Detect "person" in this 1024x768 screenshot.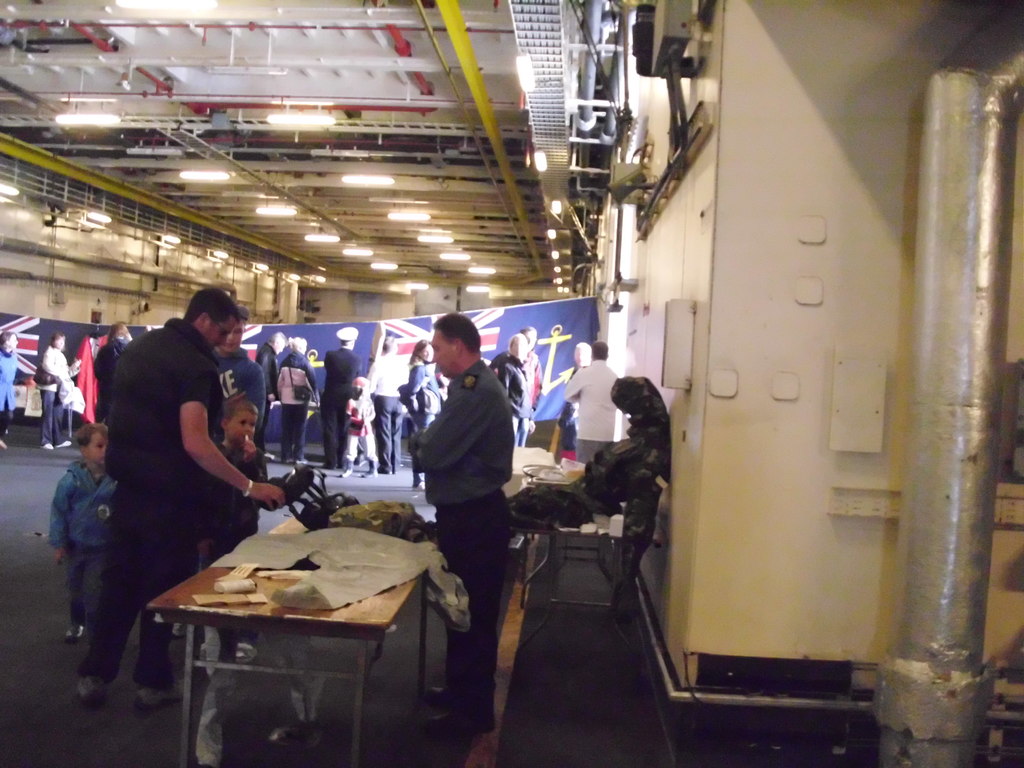
Detection: pyautogui.locateOnScreen(49, 426, 122, 636).
